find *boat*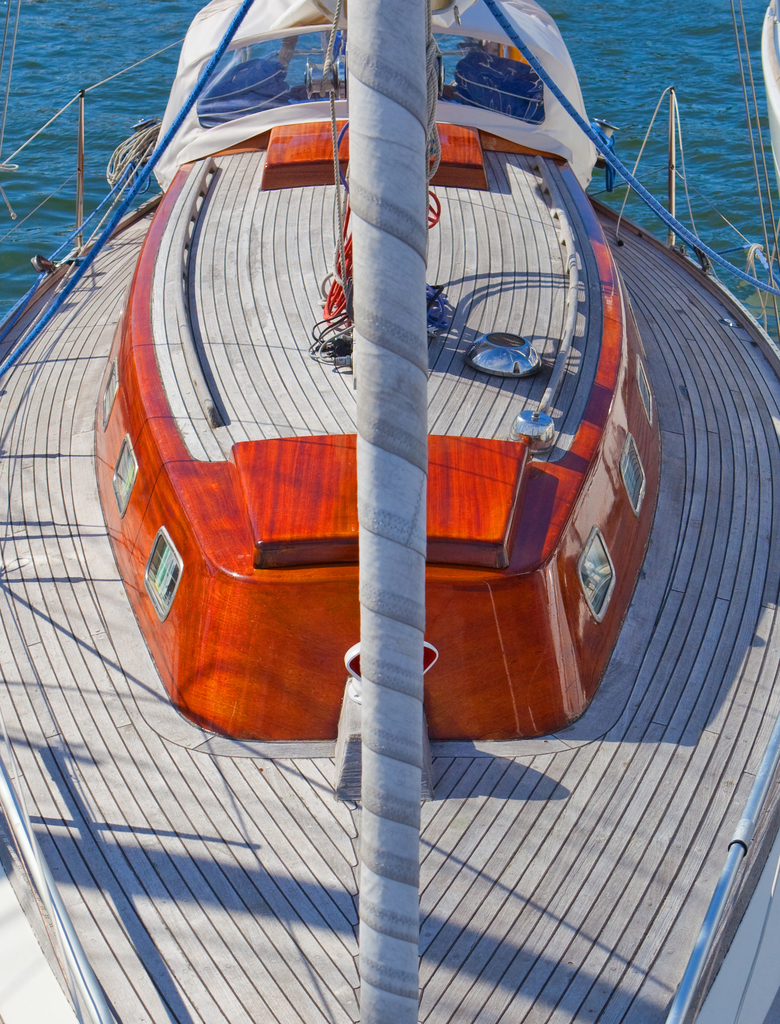
bbox(0, 0, 779, 1023)
